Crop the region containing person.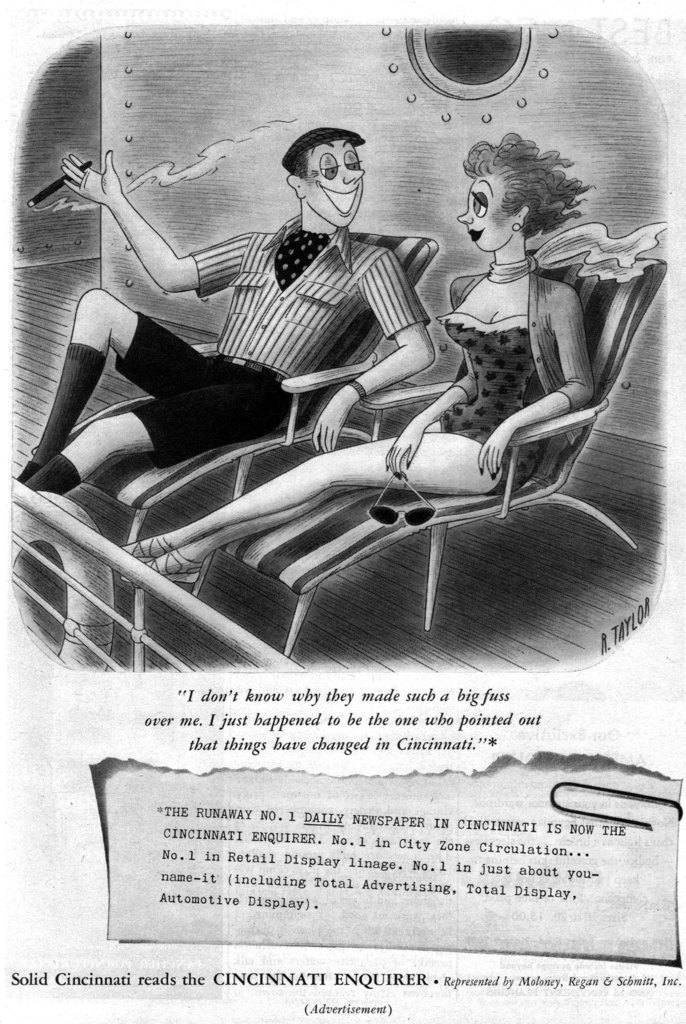
Crop region: {"x1": 127, "y1": 138, "x2": 596, "y2": 577}.
